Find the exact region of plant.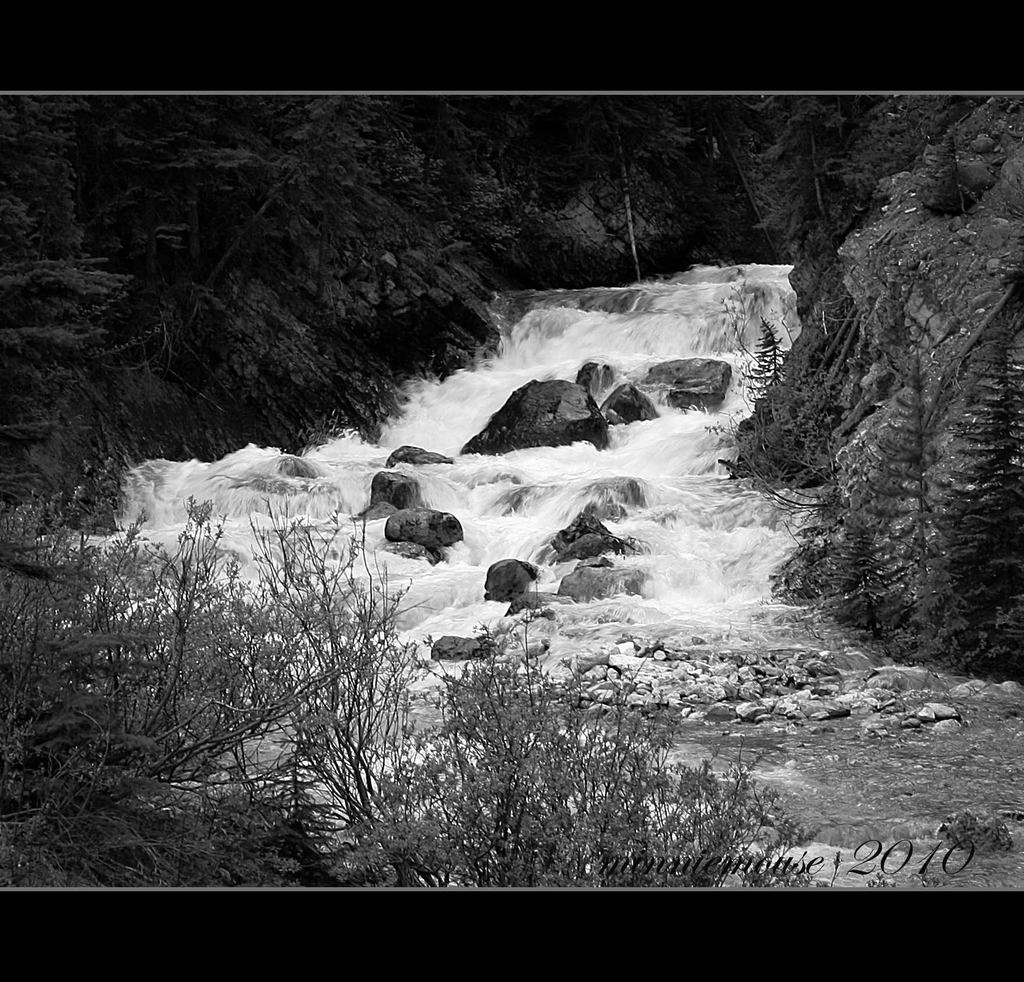
Exact region: l=929, t=809, r=1005, b=858.
